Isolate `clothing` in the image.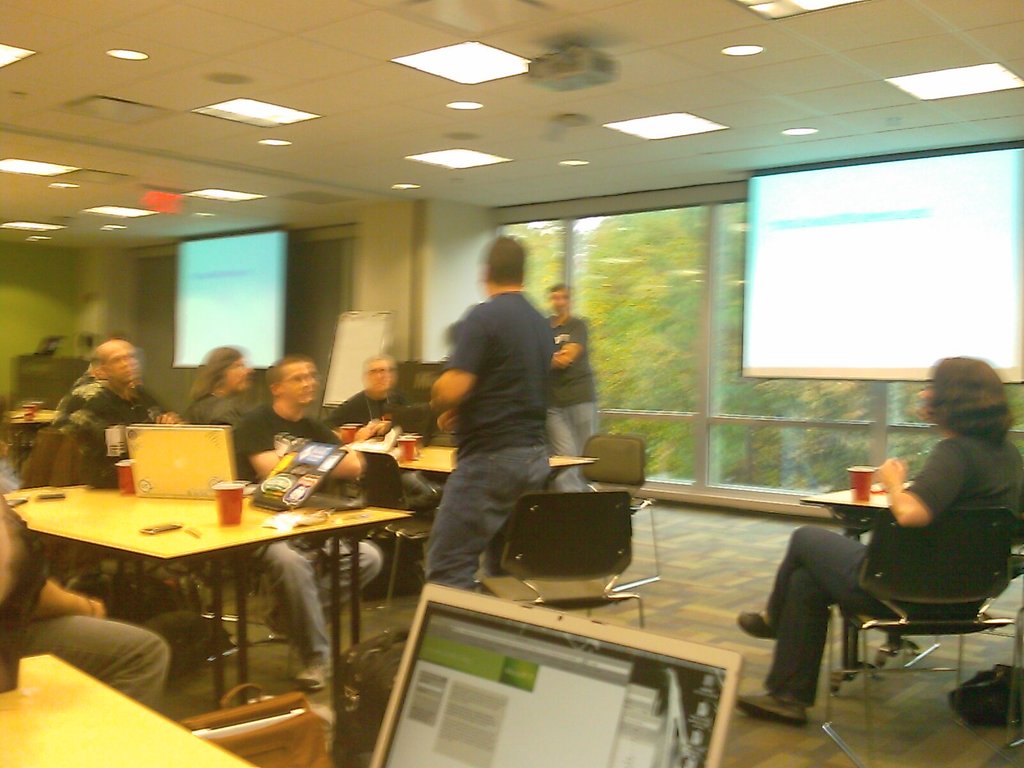
Isolated region: 0, 498, 164, 709.
